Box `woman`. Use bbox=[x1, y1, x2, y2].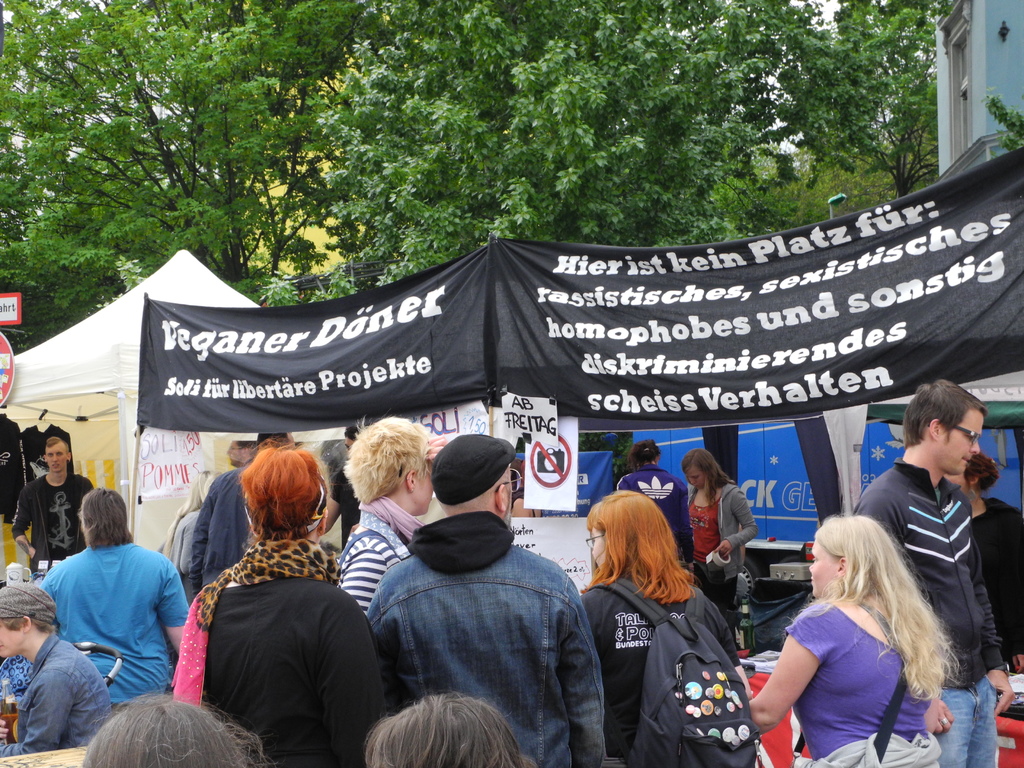
bbox=[943, 455, 1023, 672].
